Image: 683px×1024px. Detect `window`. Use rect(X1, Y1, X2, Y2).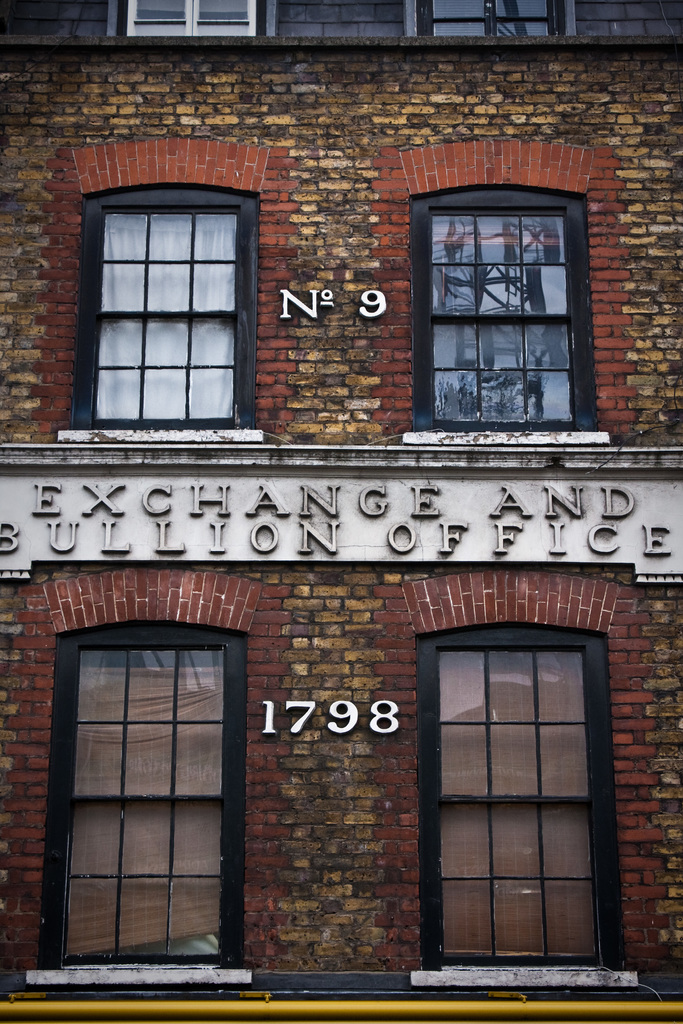
rect(45, 134, 299, 454).
